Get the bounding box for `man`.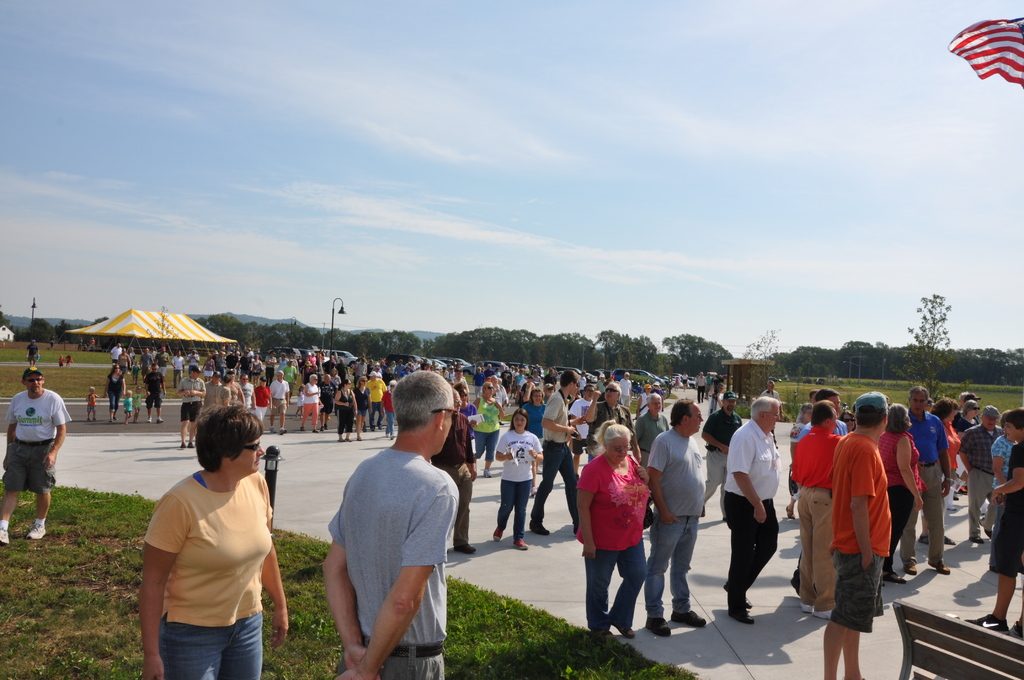
<region>0, 366, 69, 541</region>.
